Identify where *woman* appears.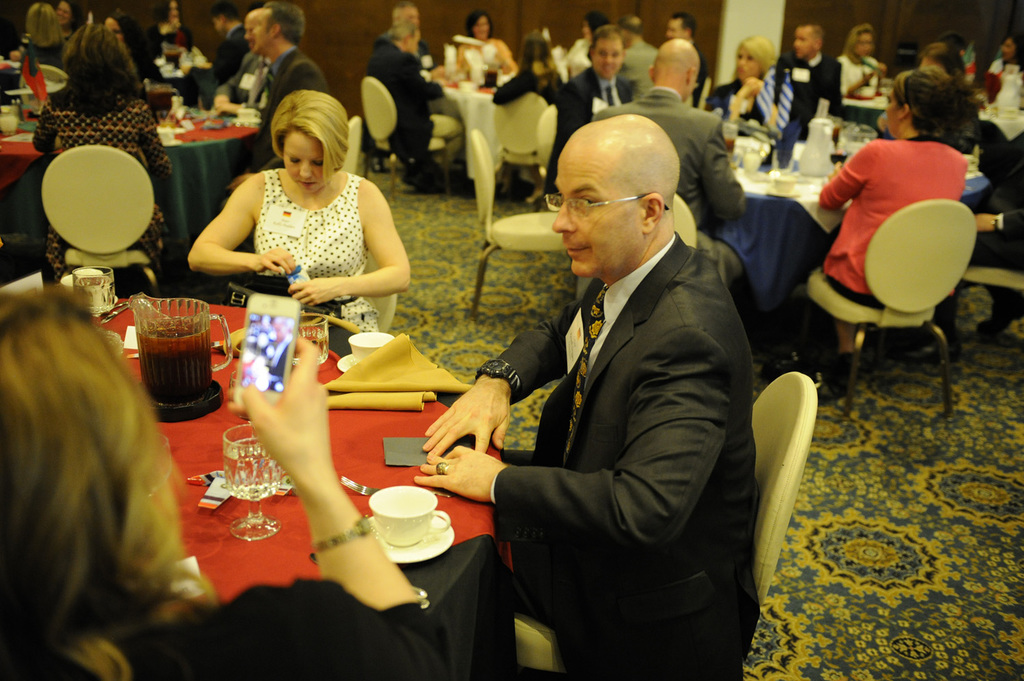
Appears at 449/6/517/88.
